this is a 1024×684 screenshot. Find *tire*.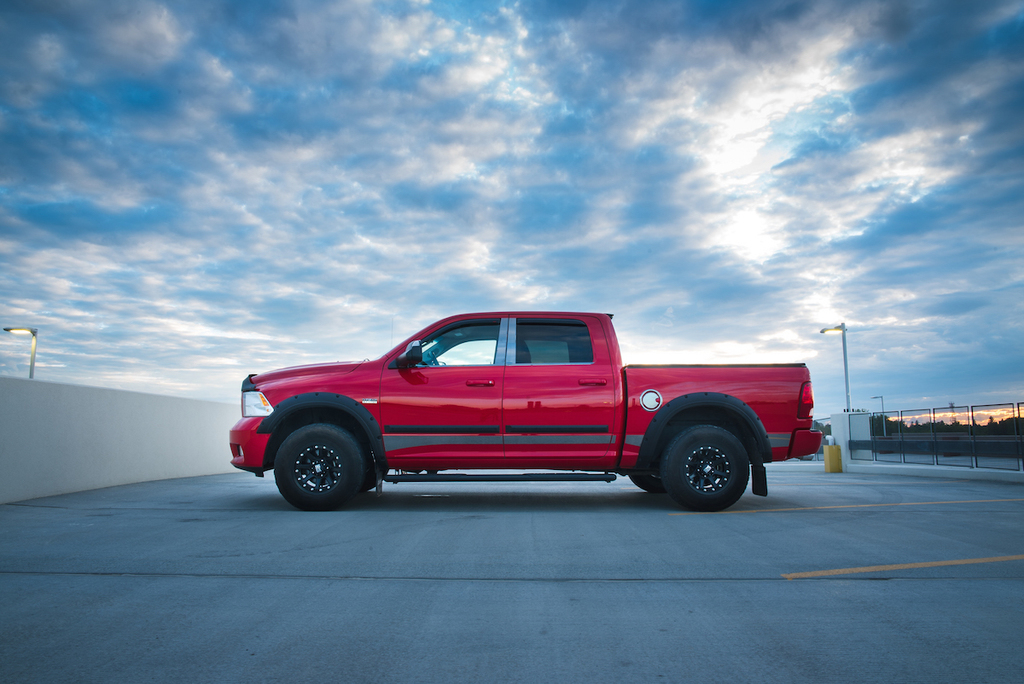
Bounding box: {"left": 361, "top": 472, "right": 386, "bottom": 493}.
